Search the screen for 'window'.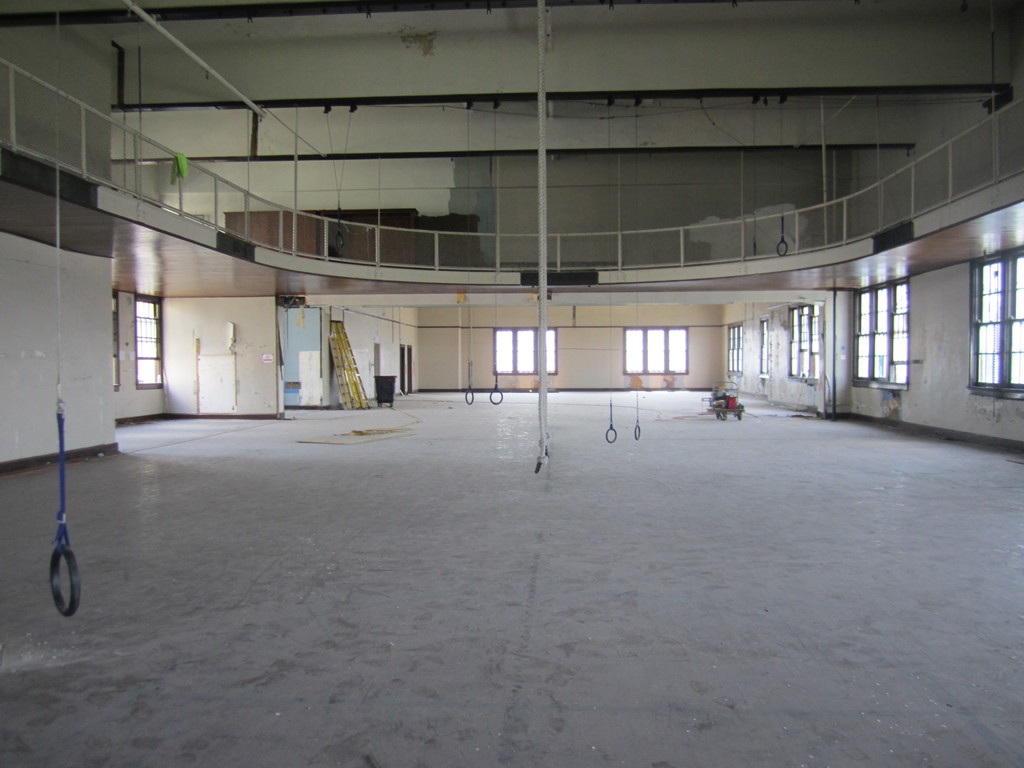
Found at <bbox>754, 313, 769, 374</bbox>.
